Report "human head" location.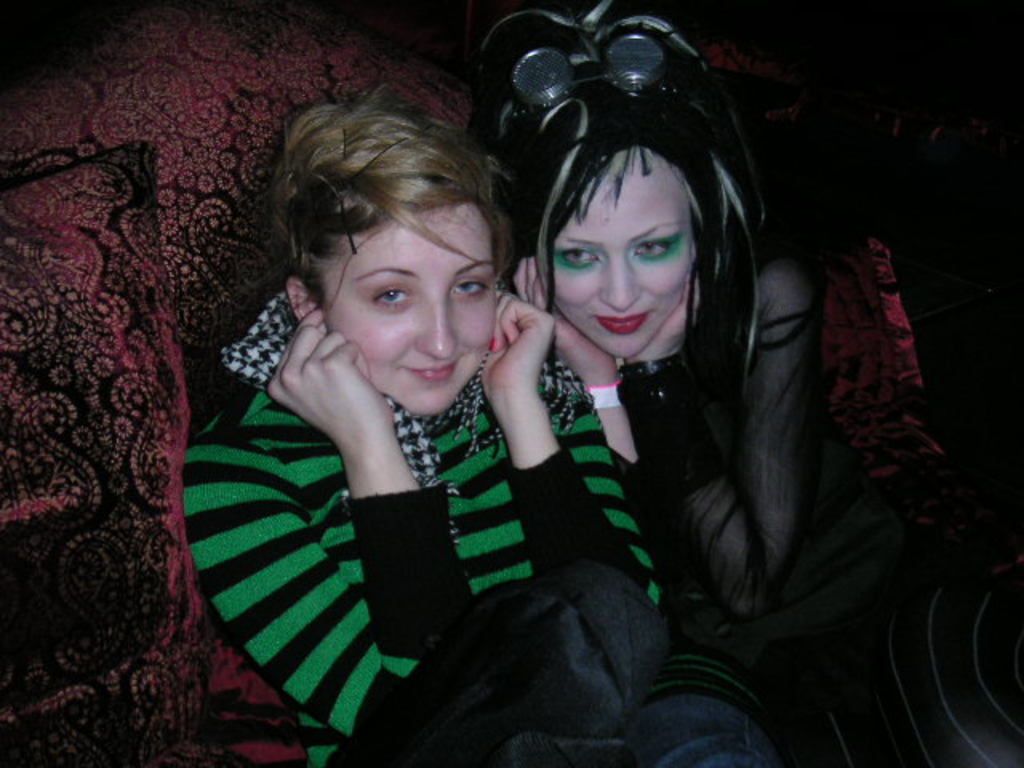
Report: [x1=480, y1=0, x2=742, y2=365].
